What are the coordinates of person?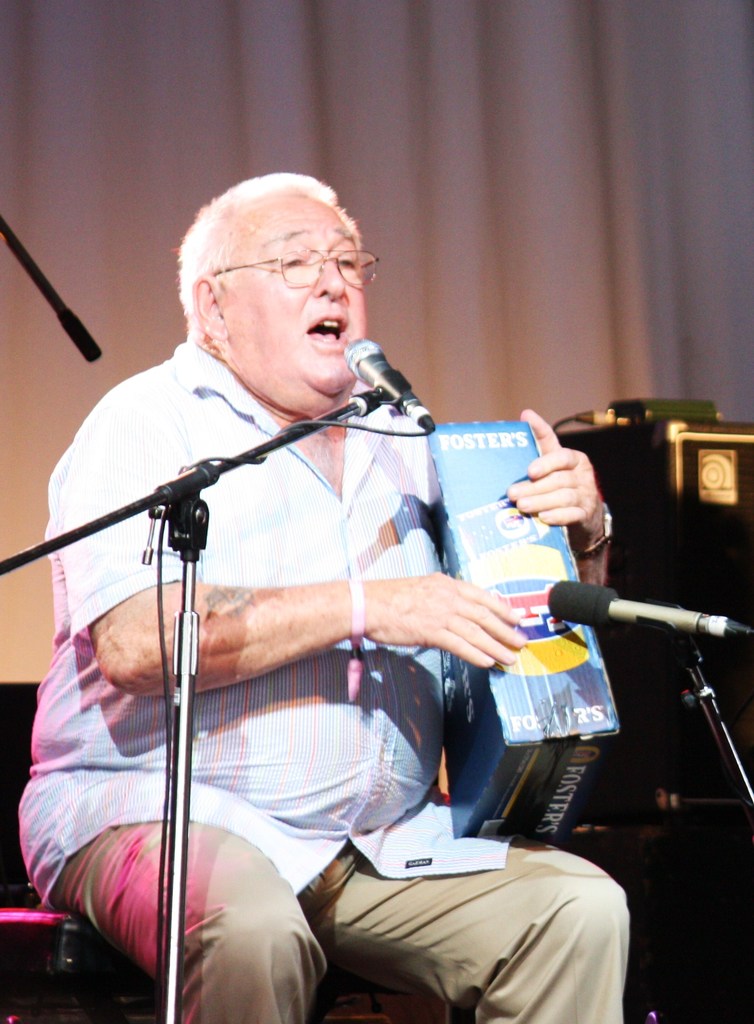
rect(15, 161, 638, 1023).
